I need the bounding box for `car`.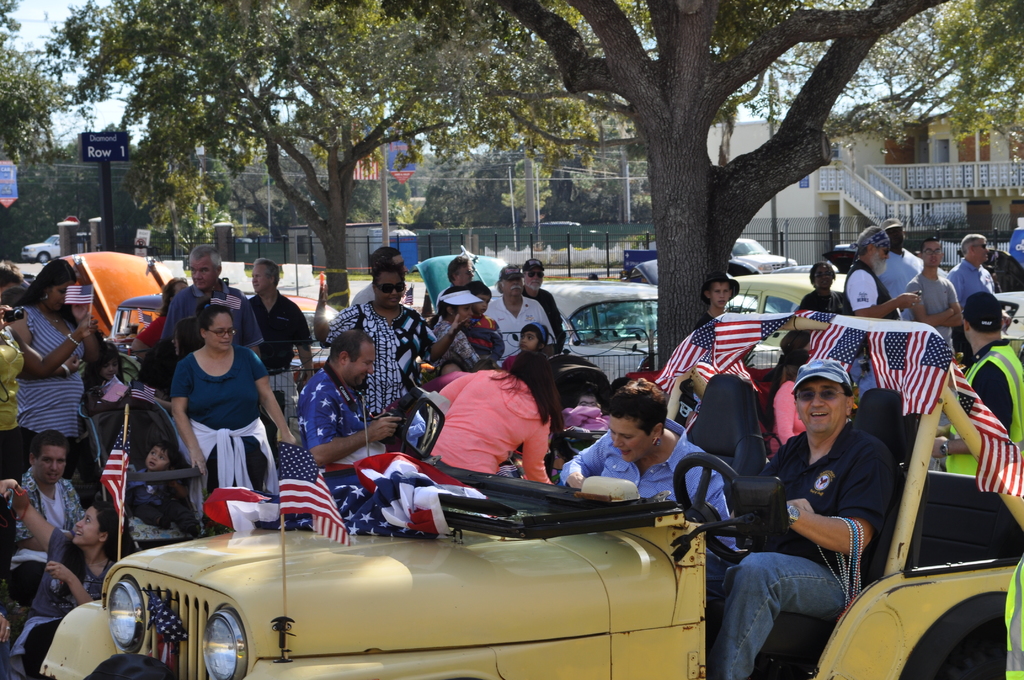
Here it is: [623,247,669,283].
